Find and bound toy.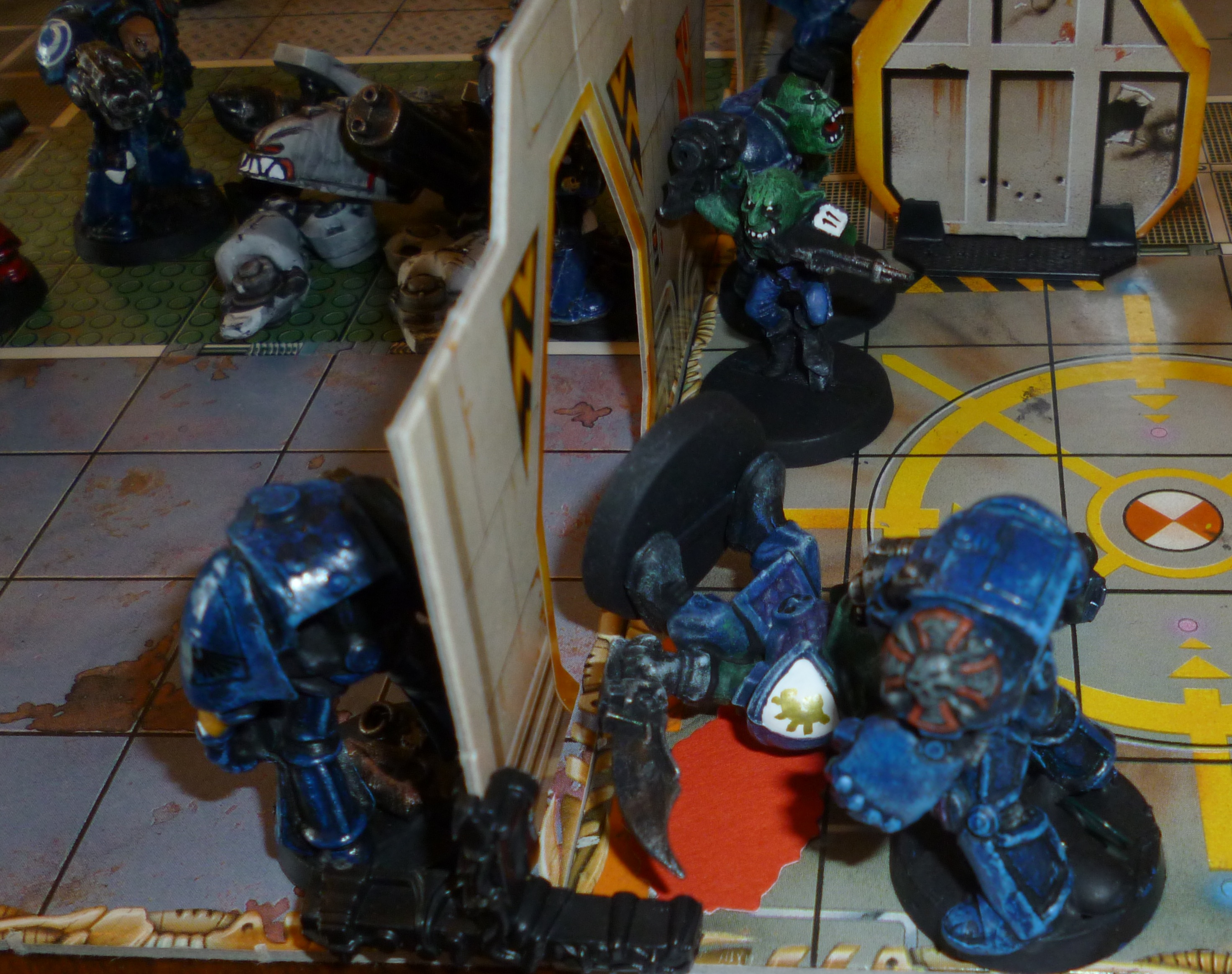
Bound: (88, 18, 170, 145).
